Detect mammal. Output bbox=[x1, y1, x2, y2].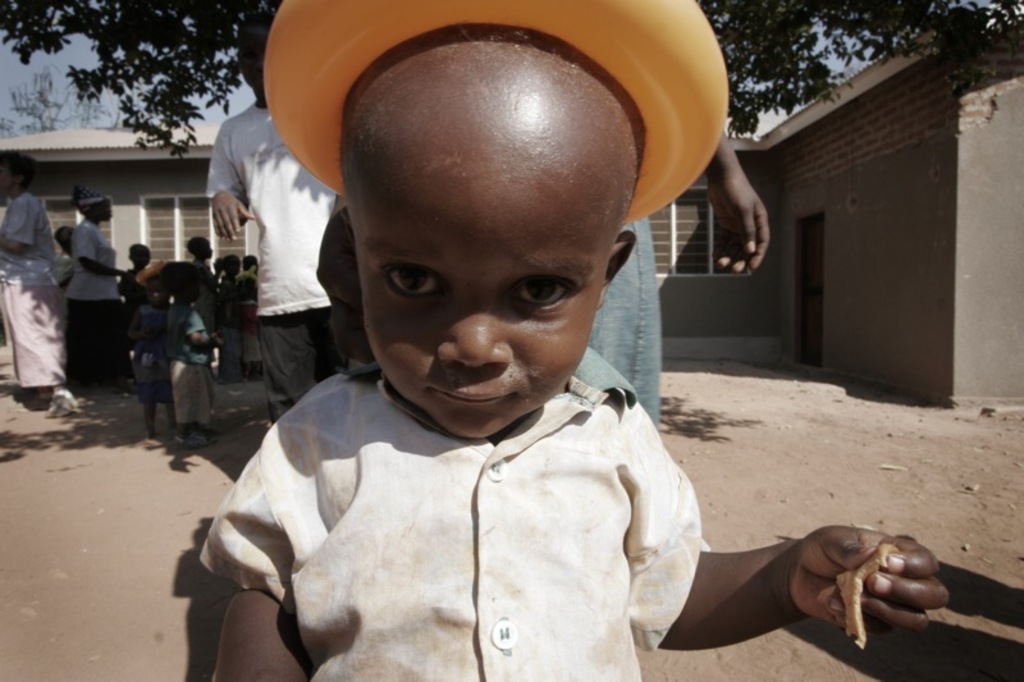
bbox=[51, 224, 76, 265].
